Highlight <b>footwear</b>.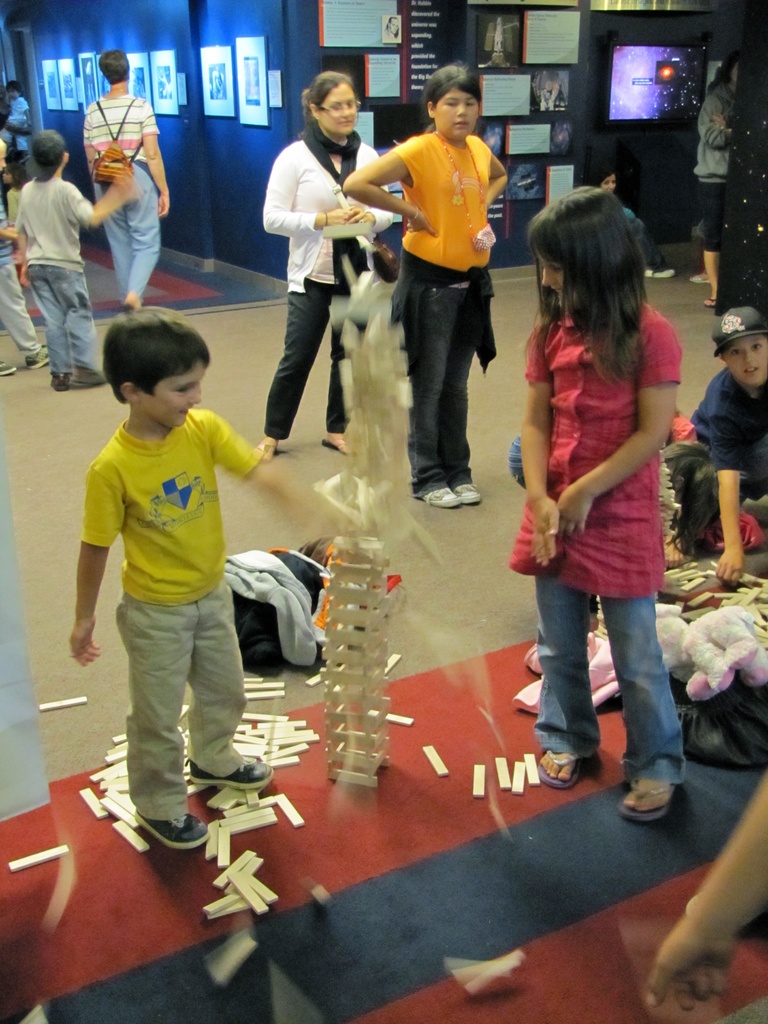
Highlighted region: [x1=133, y1=812, x2=204, y2=849].
